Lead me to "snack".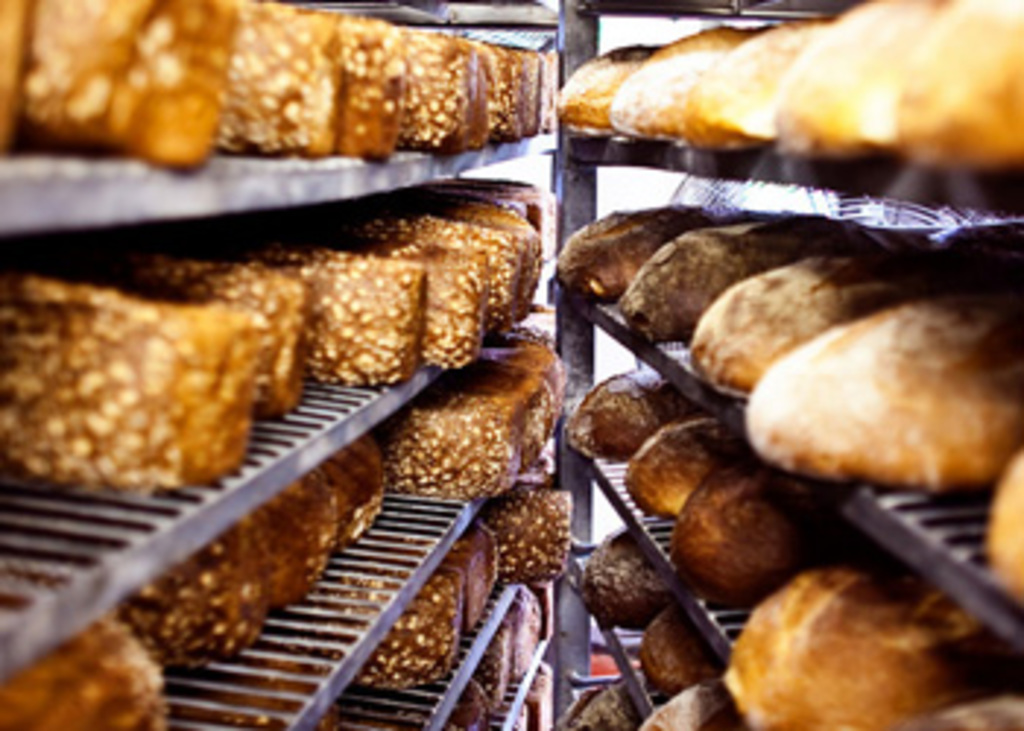
Lead to locate(187, 640, 351, 728).
